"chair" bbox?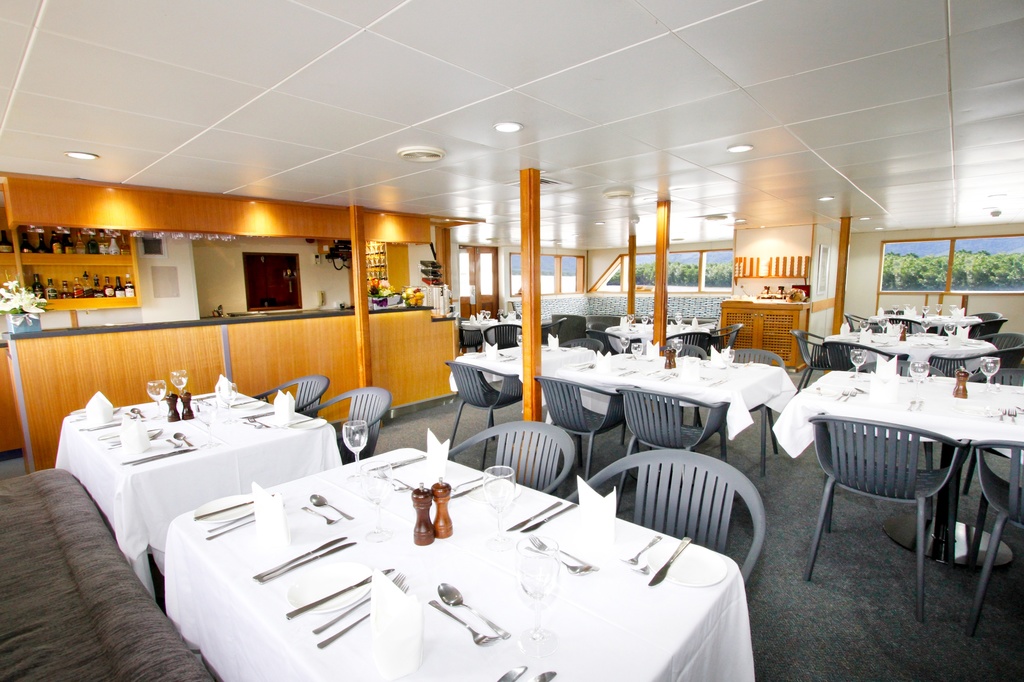
(550,314,586,348)
